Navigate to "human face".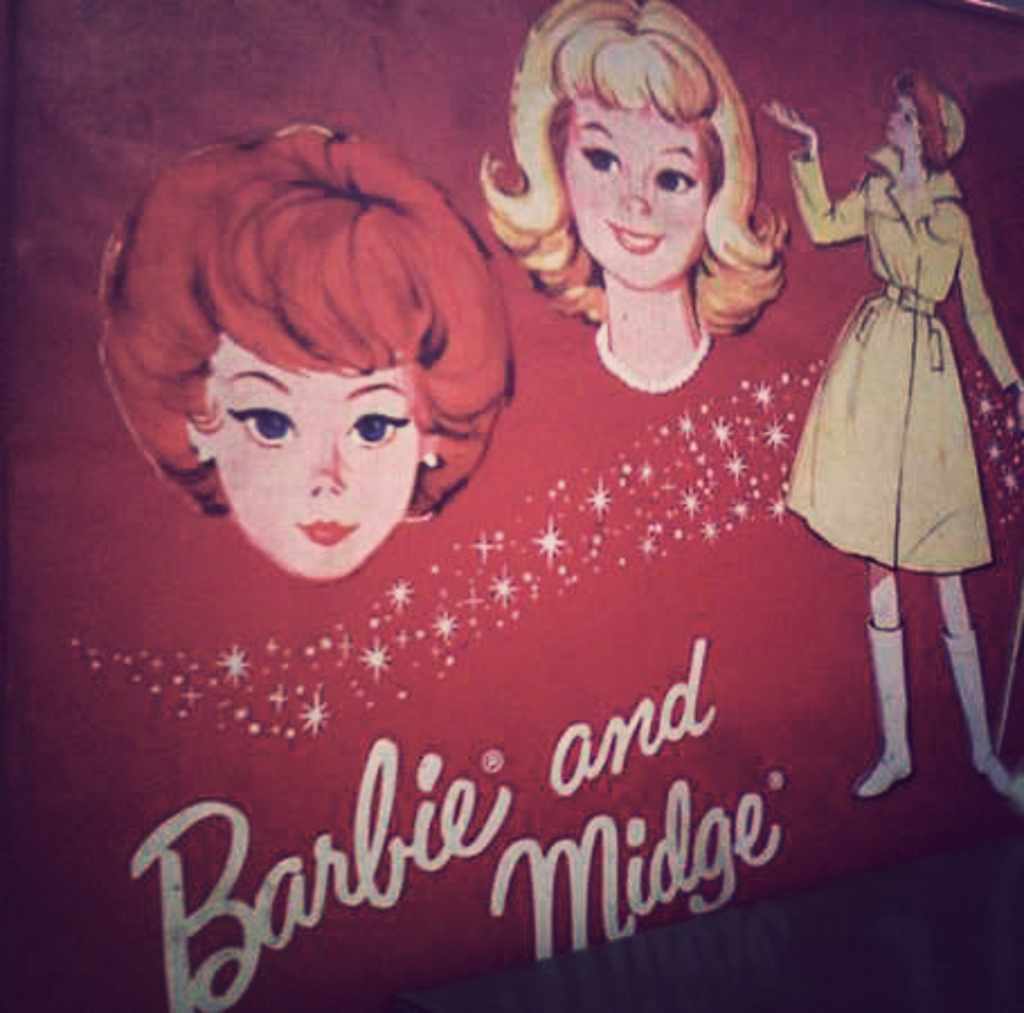
Navigation target: Rect(560, 101, 718, 290).
